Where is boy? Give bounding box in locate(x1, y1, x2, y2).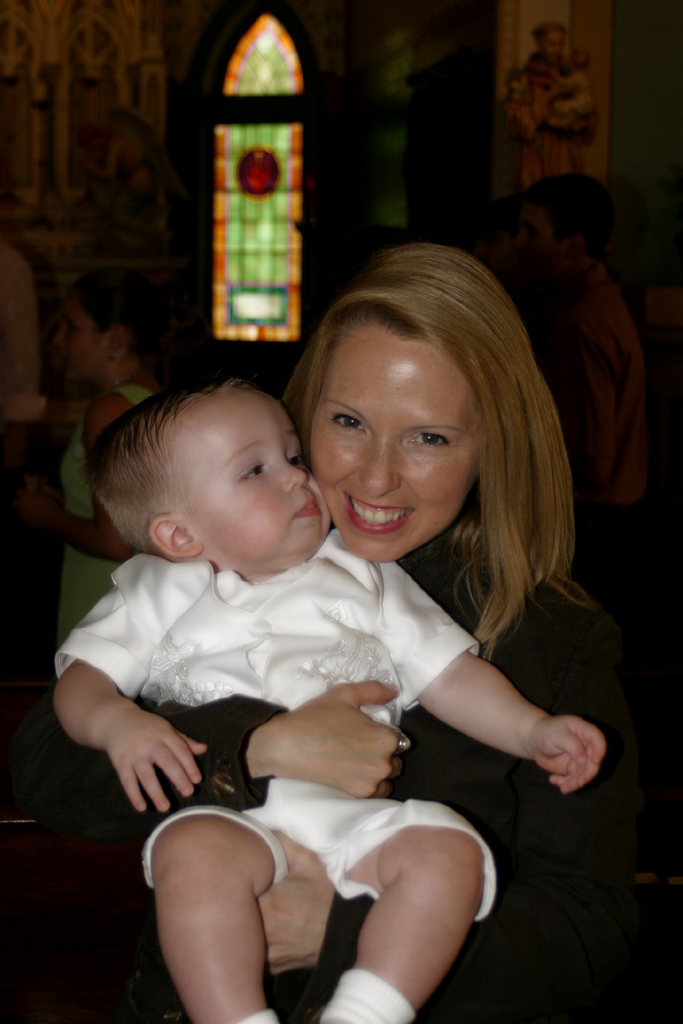
locate(30, 385, 612, 1023).
